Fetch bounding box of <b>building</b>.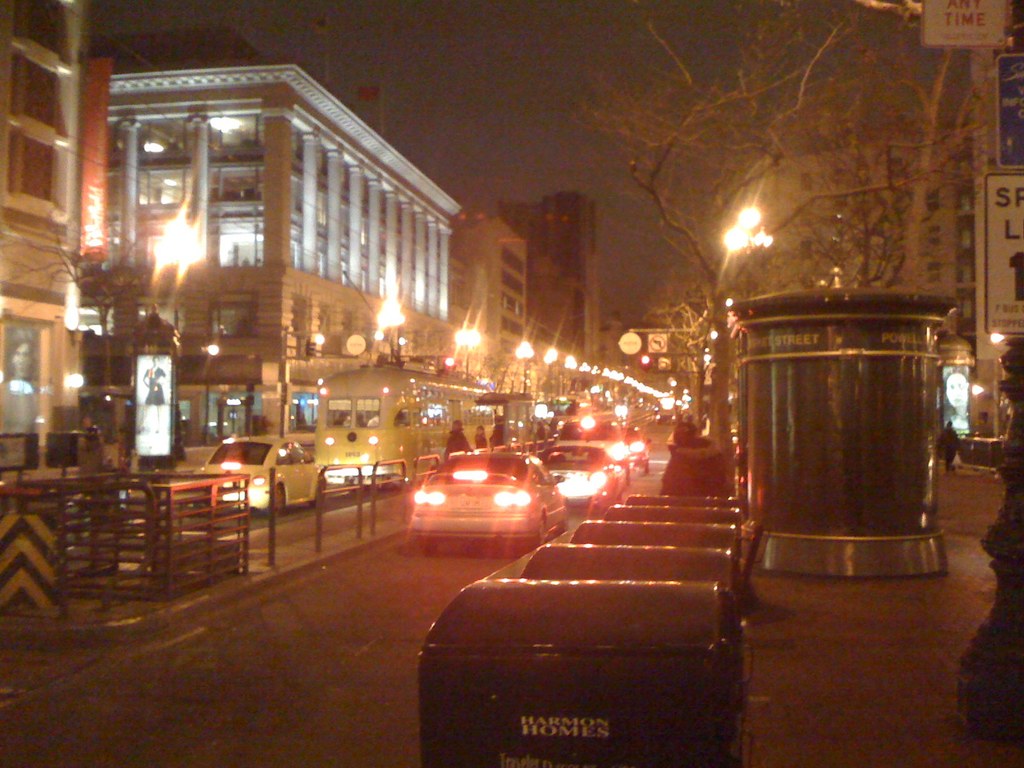
Bbox: 0/0/93/447.
